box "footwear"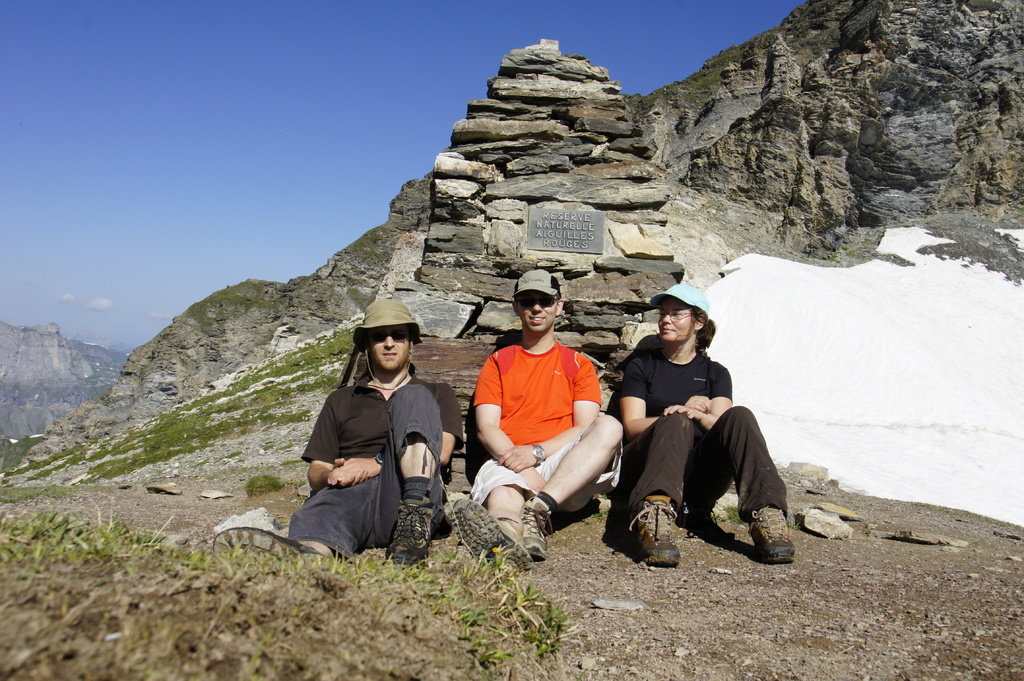
bbox(450, 497, 532, 576)
